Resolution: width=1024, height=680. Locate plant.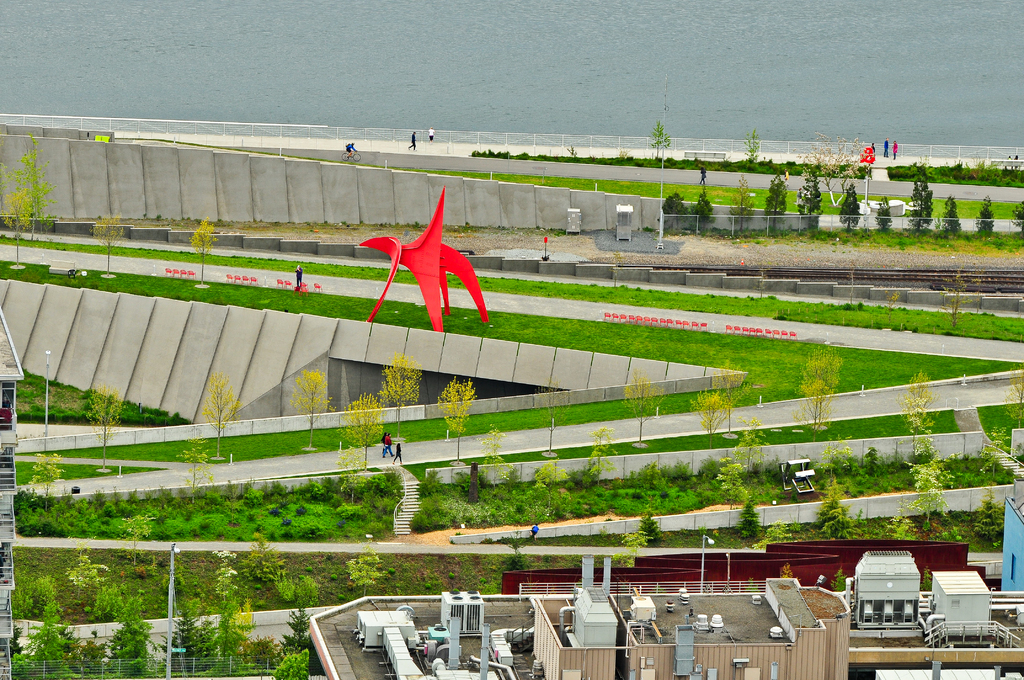
{"x1": 0, "y1": 143, "x2": 55, "y2": 231}.
